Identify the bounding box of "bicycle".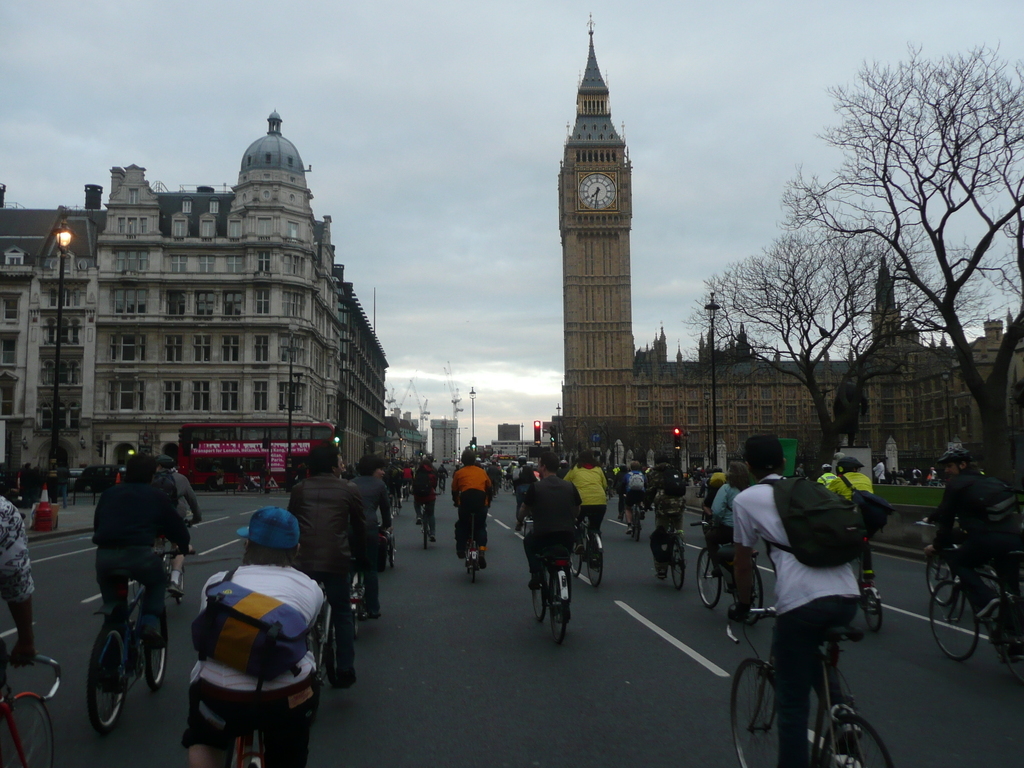
(218, 712, 270, 767).
